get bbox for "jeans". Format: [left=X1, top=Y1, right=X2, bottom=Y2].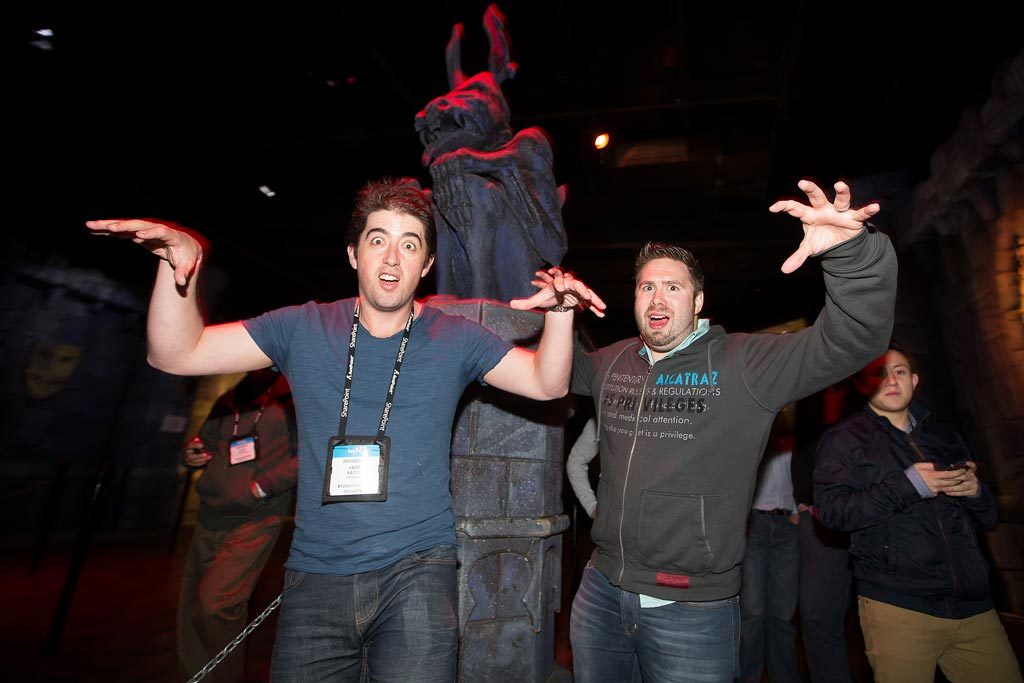
[left=571, top=564, right=738, bottom=679].
